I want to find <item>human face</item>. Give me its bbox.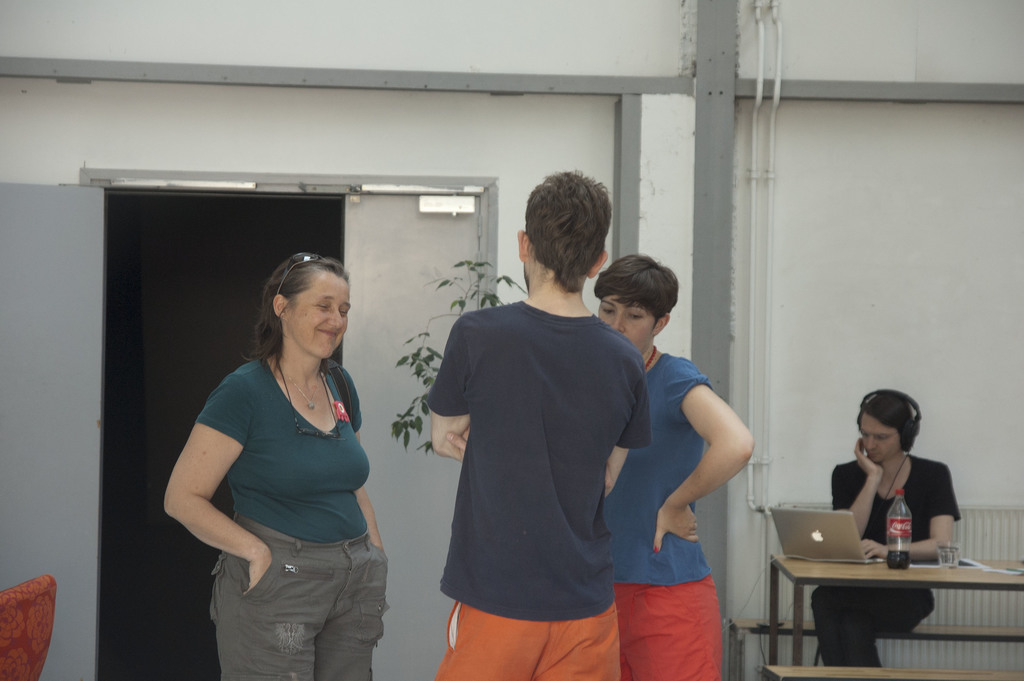
bbox=(291, 273, 351, 356).
